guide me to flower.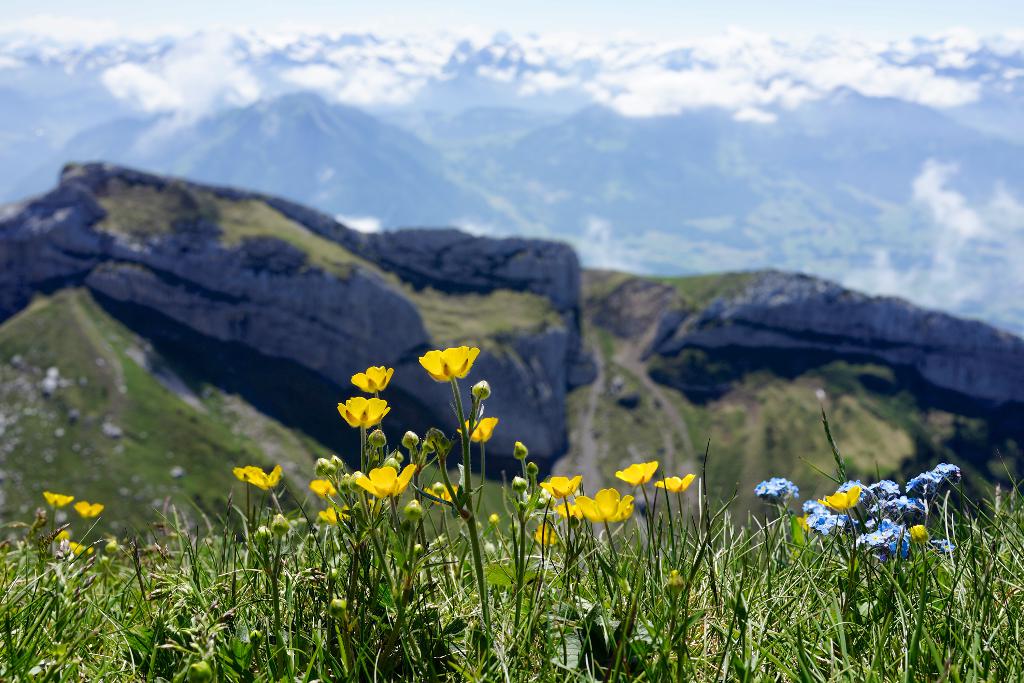
Guidance: (346,364,392,394).
